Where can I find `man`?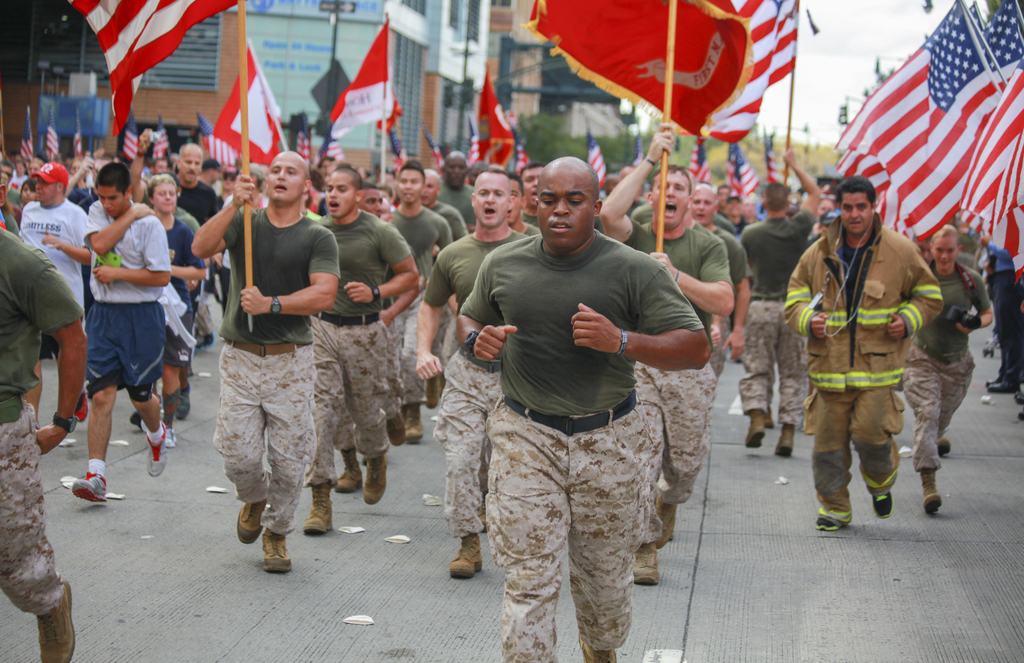
You can find it at region(977, 228, 1023, 393).
